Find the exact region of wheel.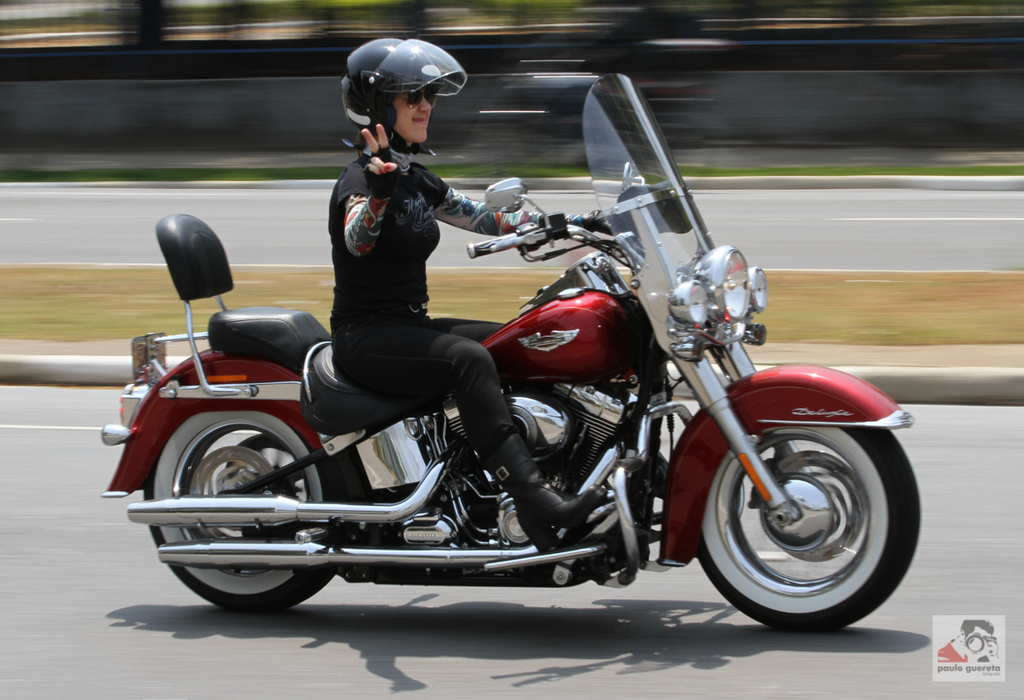
Exact region: 136:402:368:612.
